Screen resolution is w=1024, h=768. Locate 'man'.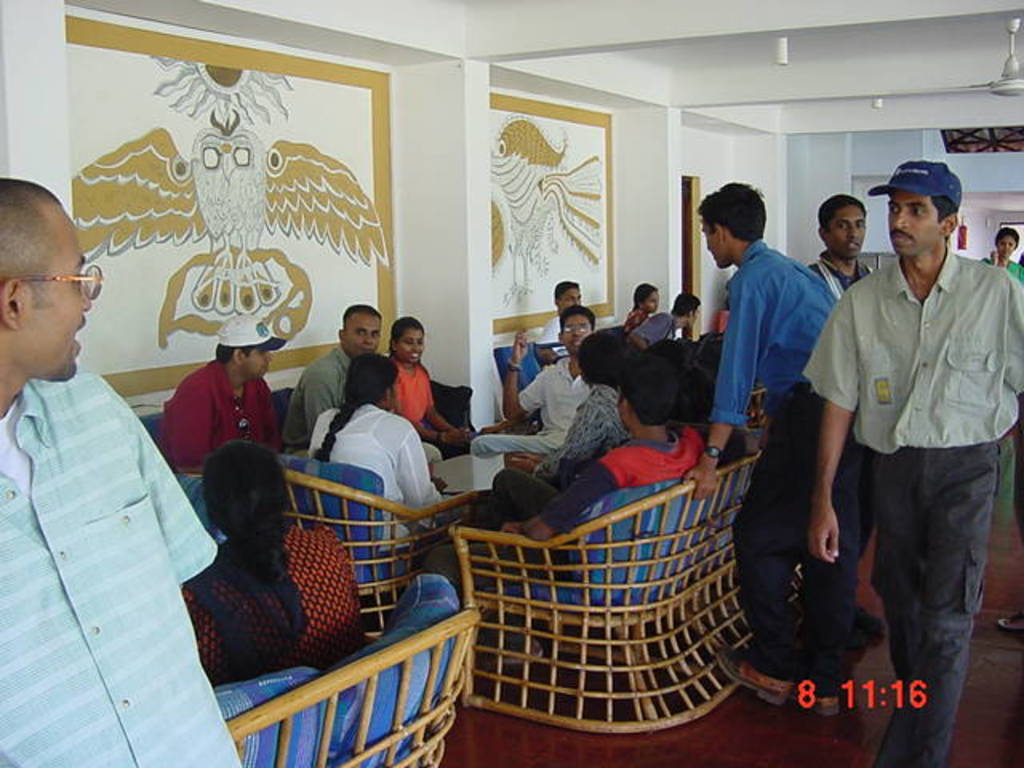
x1=675, y1=174, x2=842, y2=706.
